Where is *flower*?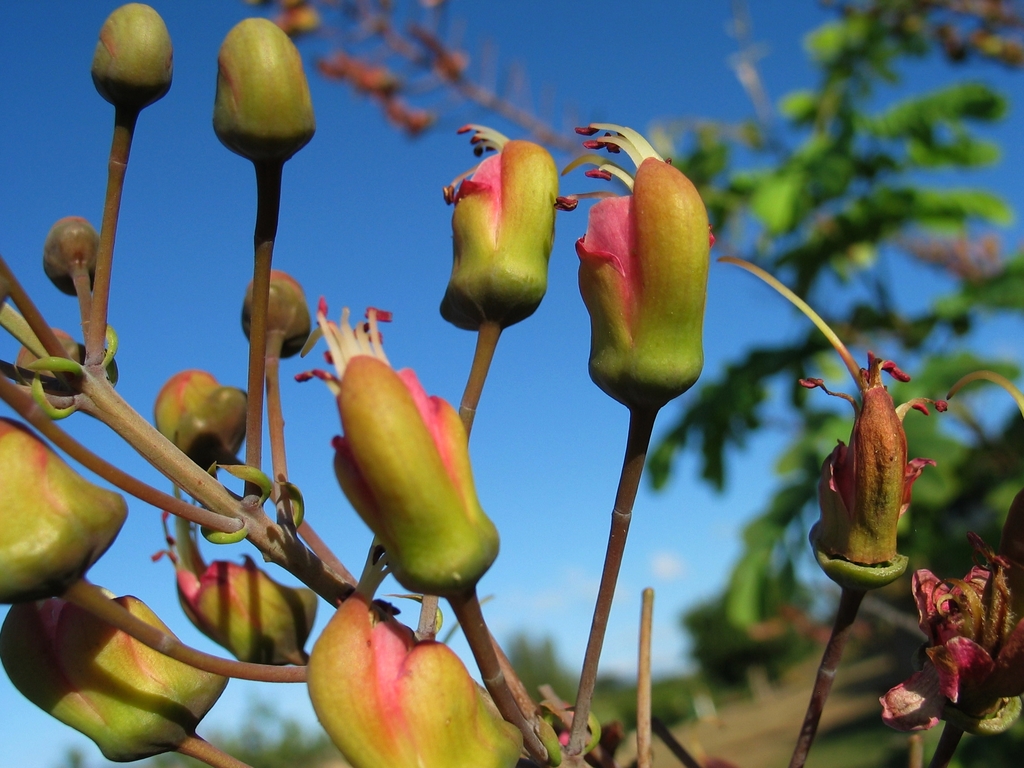
box(800, 352, 948, 579).
